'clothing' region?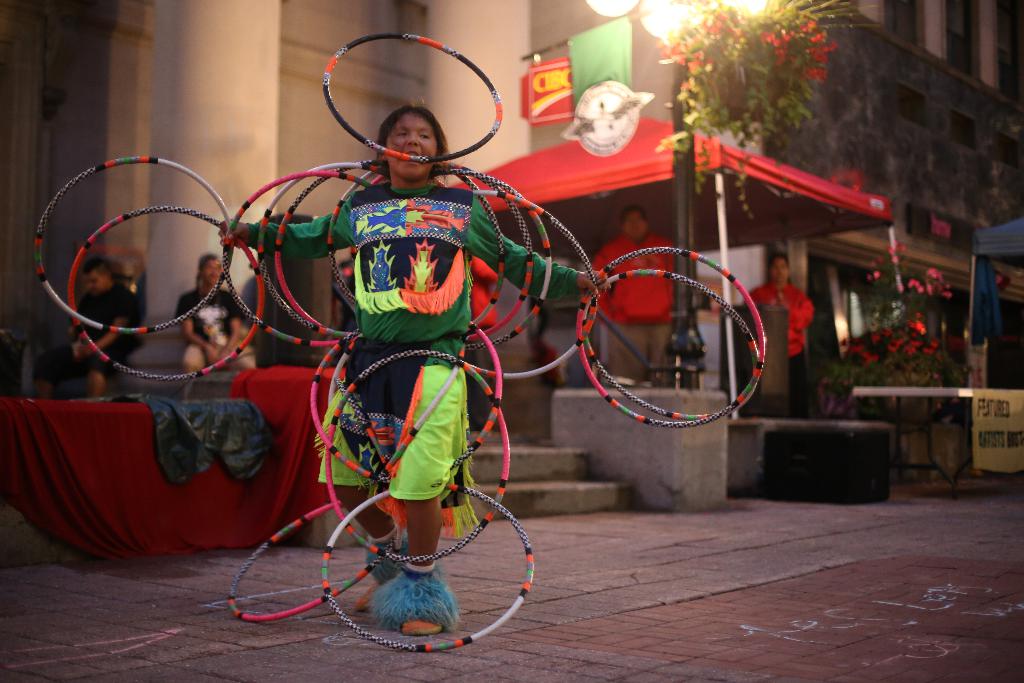
[x1=589, y1=235, x2=684, y2=385]
